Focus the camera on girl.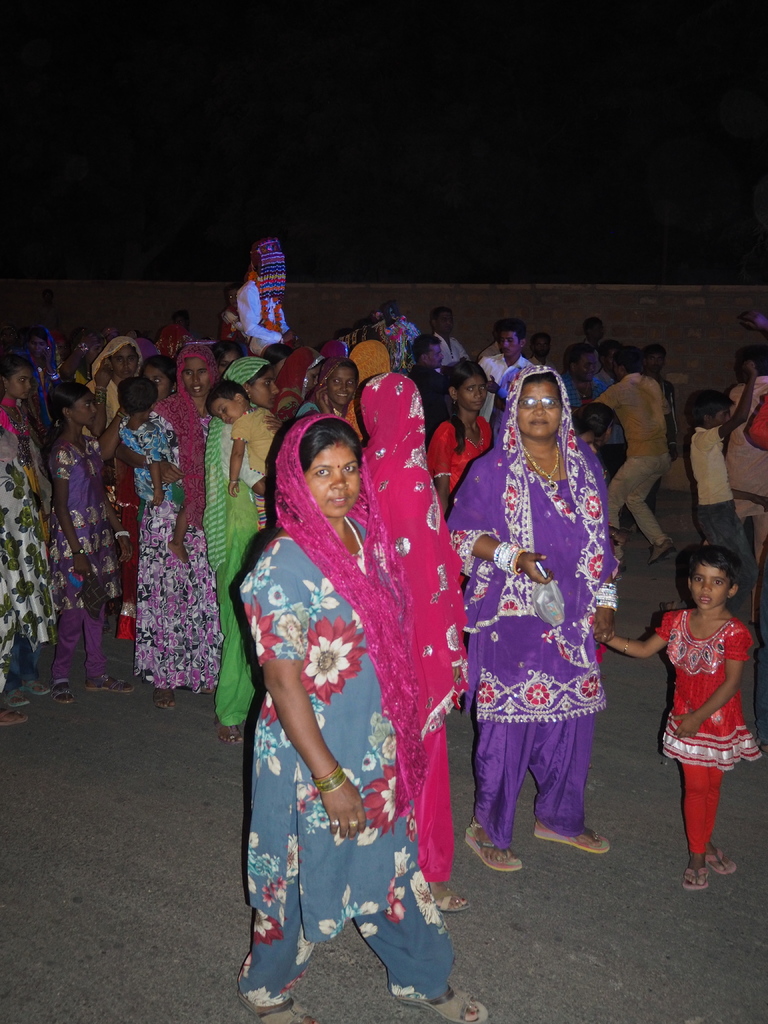
Focus region: 201,377,287,527.
